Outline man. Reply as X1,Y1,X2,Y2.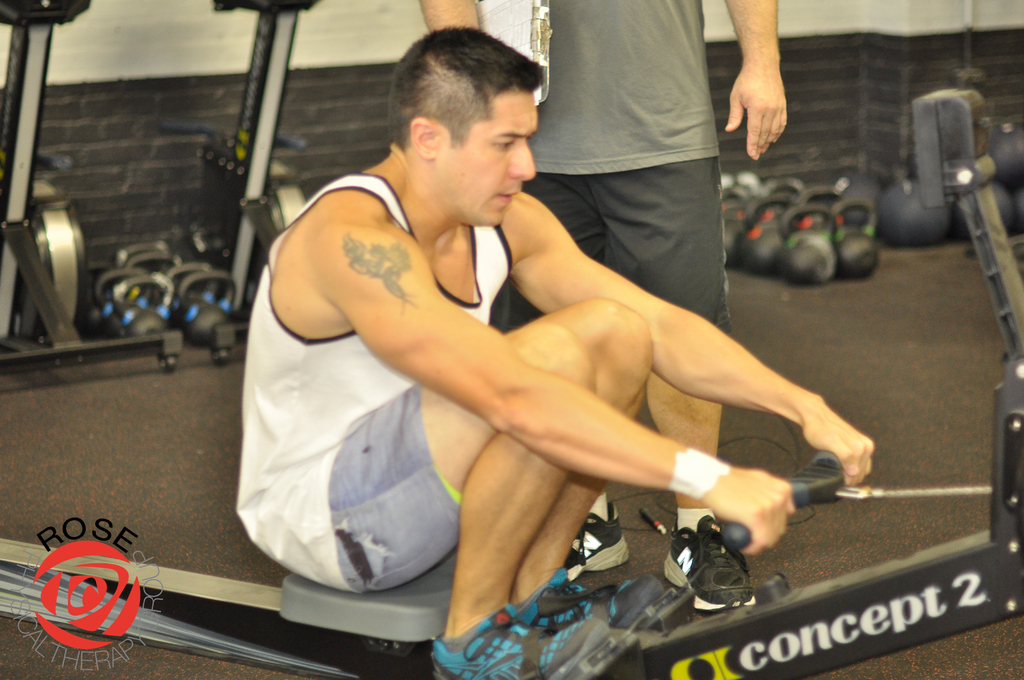
225,24,759,669.
